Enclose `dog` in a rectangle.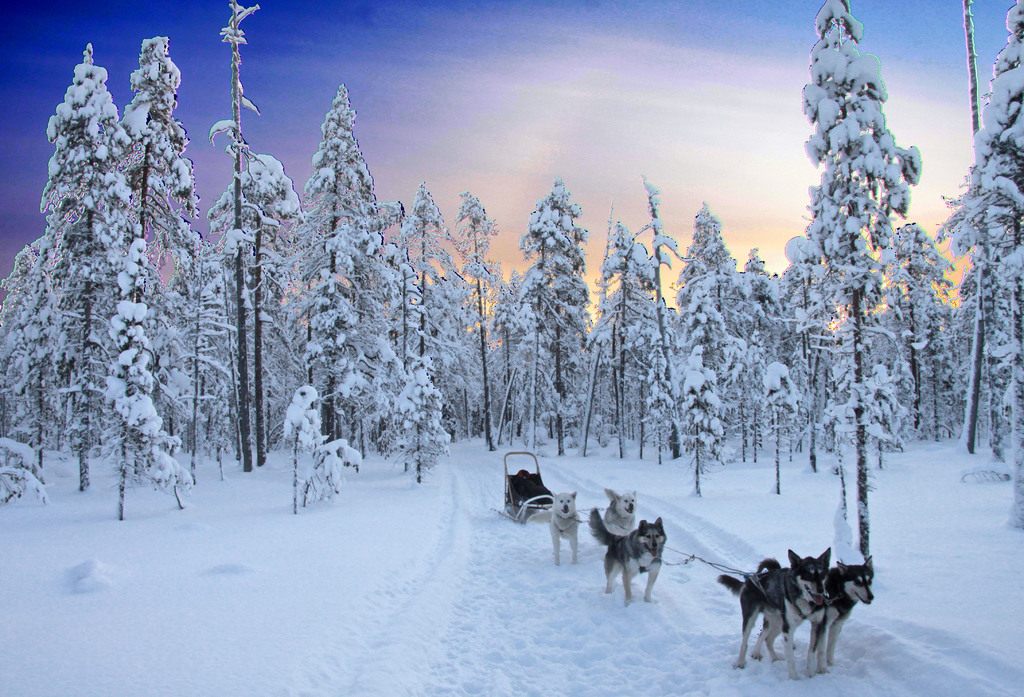
547,489,579,565.
